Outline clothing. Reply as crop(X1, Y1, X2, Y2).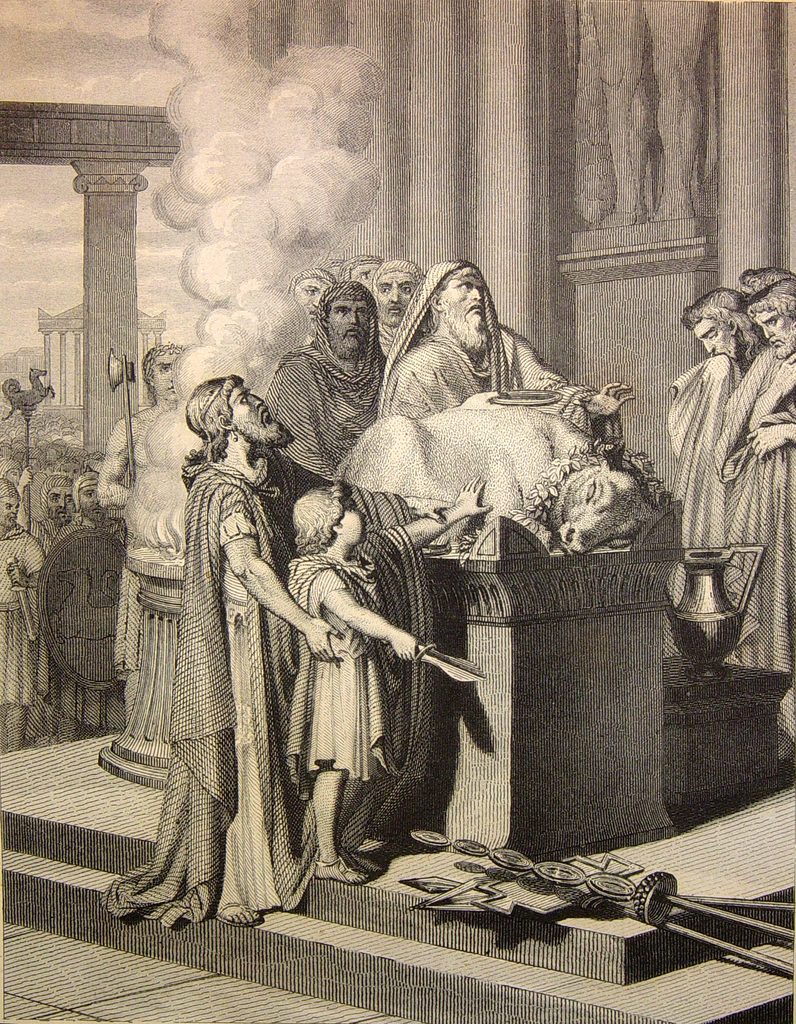
crop(380, 260, 558, 543).
